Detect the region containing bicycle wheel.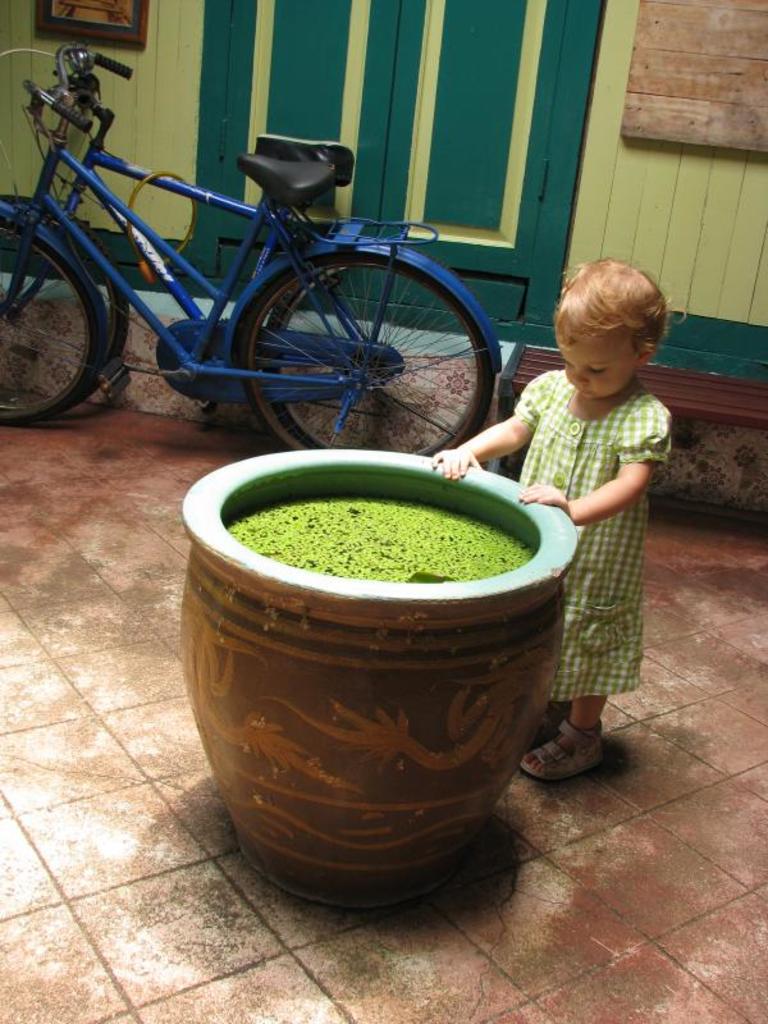
crop(261, 247, 472, 465).
